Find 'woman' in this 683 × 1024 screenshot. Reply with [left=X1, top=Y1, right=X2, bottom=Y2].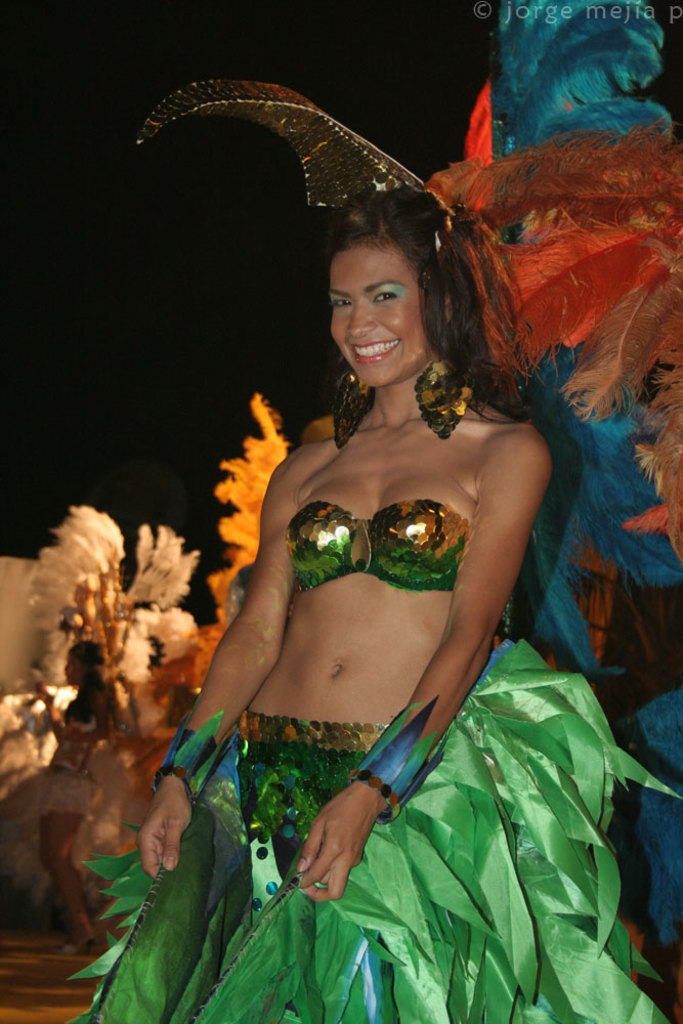
[left=133, top=109, right=615, bottom=972].
